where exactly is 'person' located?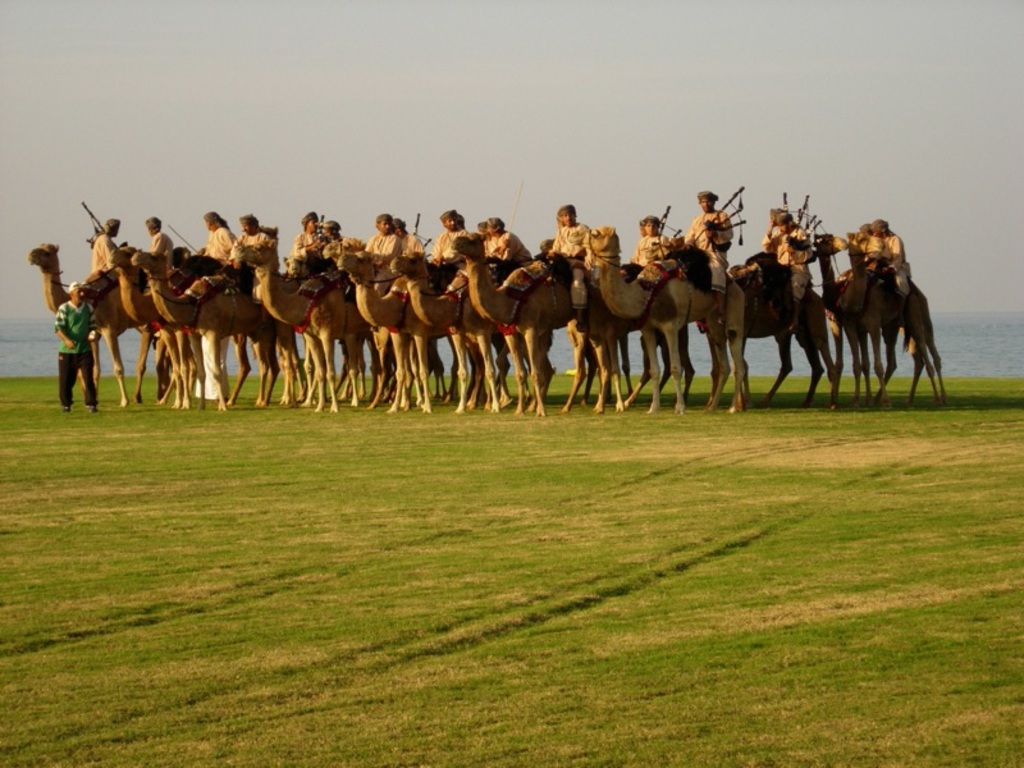
Its bounding box is [left=51, top=279, right=105, bottom=417].
